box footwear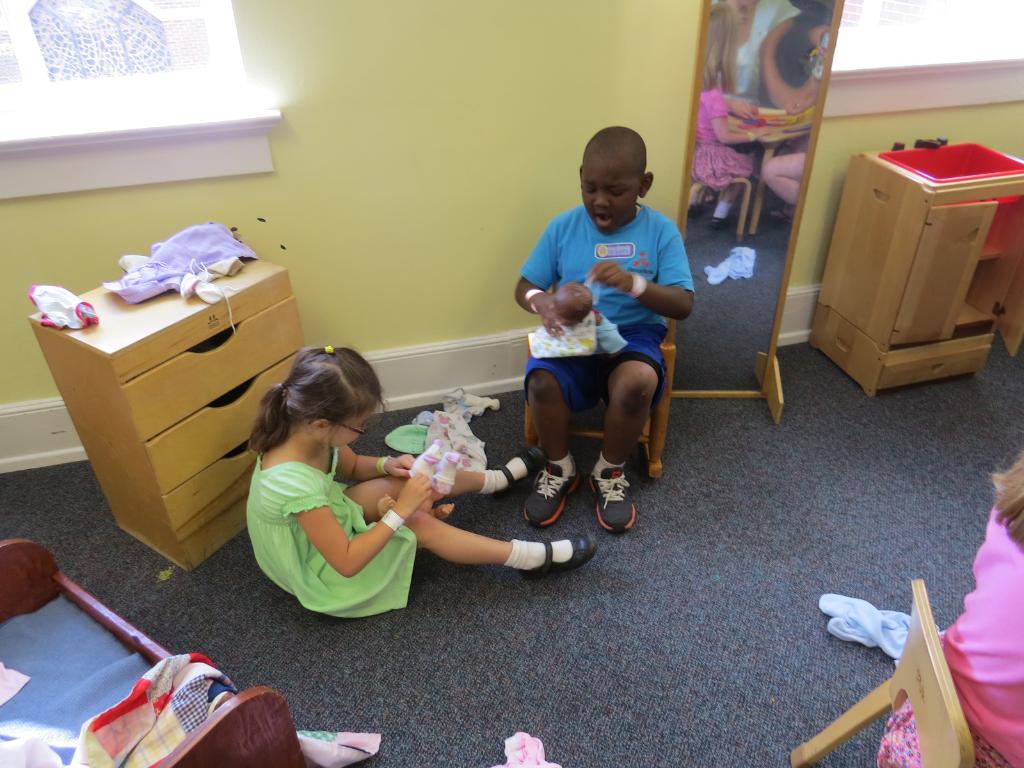
bbox=[524, 458, 575, 521]
